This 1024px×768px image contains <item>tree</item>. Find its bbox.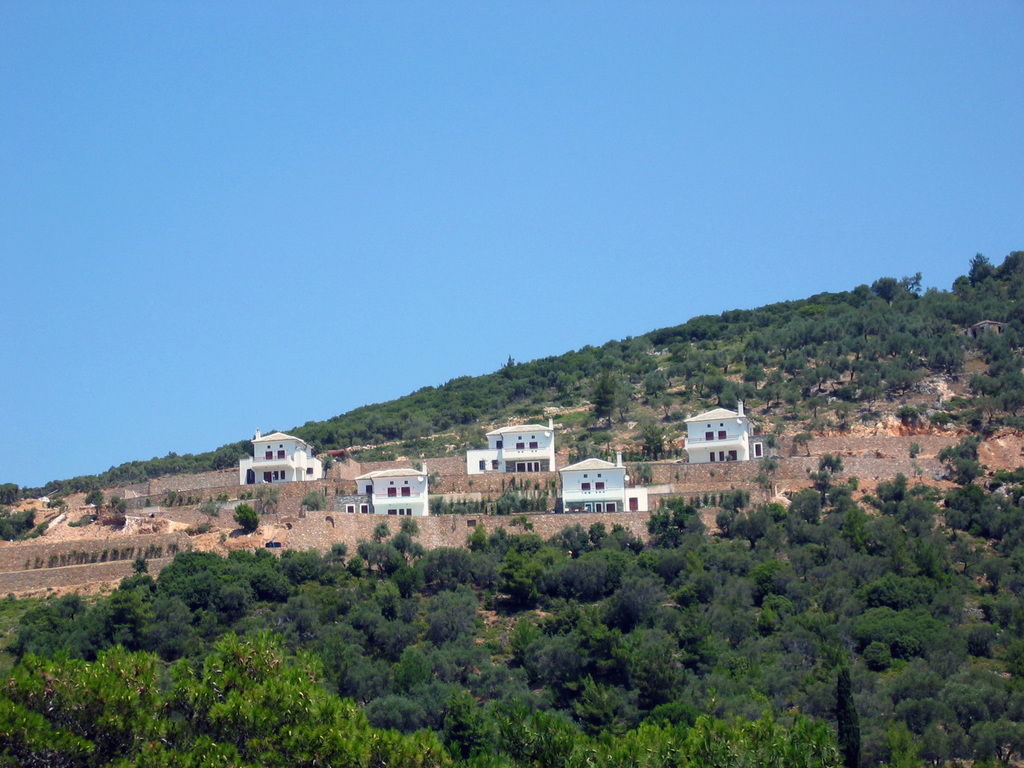
left=934, top=440, right=988, bottom=496.
